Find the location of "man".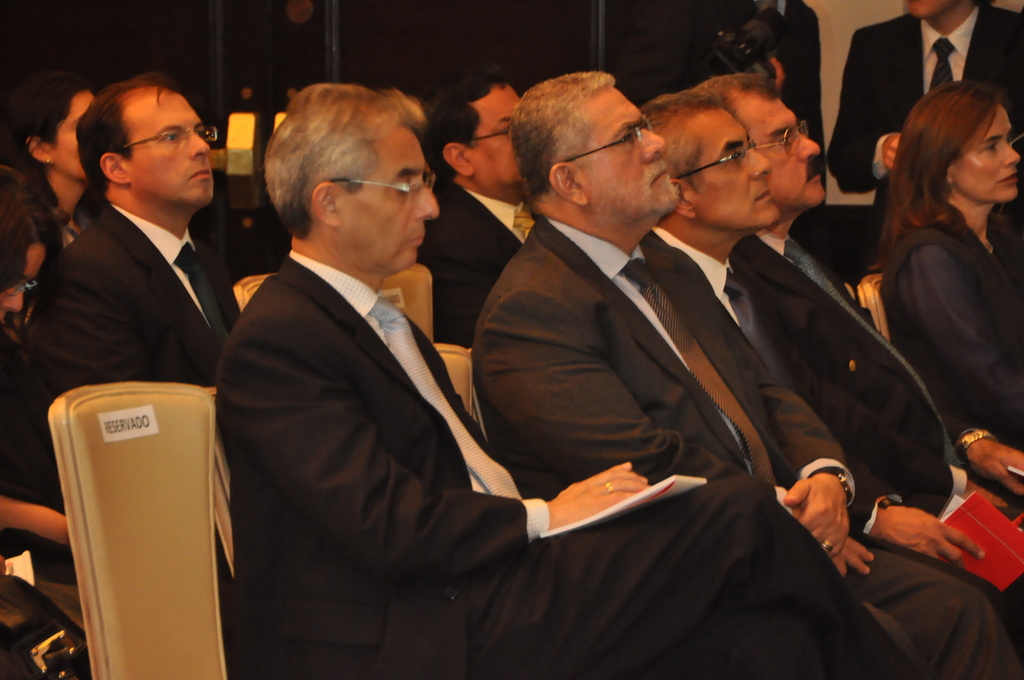
Location: (left=468, top=59, right=1023, bottom=679).
